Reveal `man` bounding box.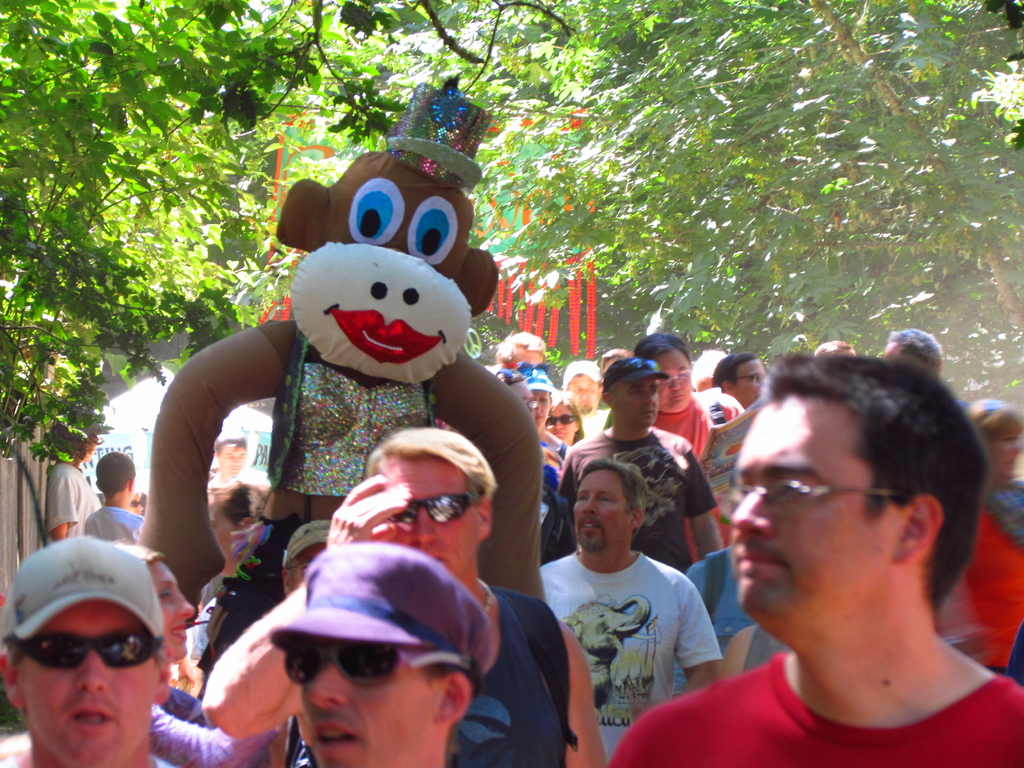
Revealed: Rect(625, 328, 748, 499).
